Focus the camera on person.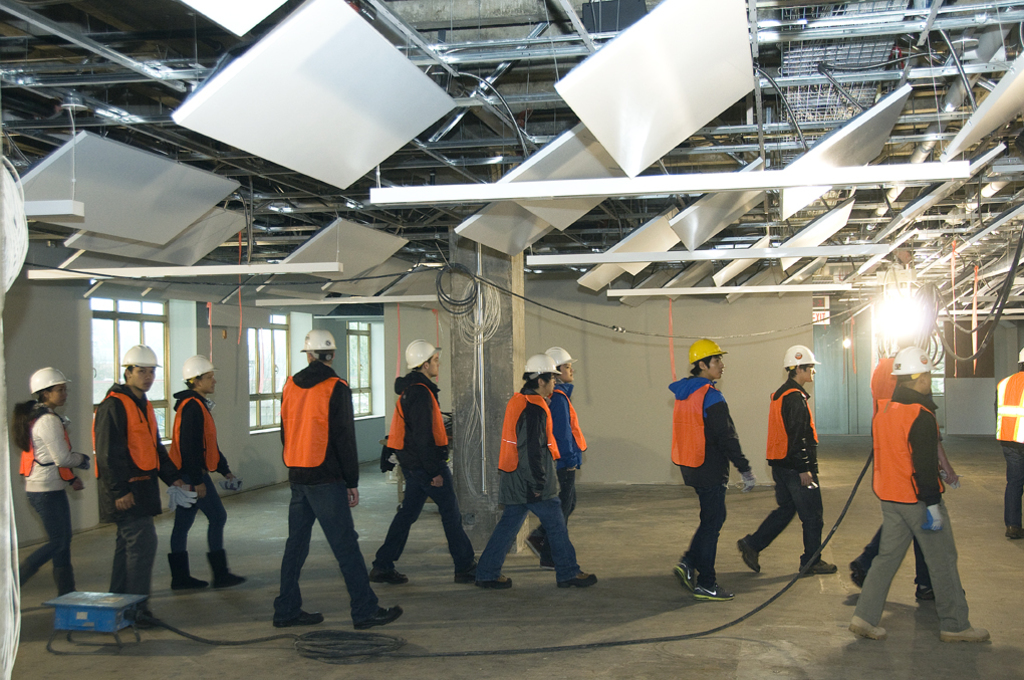
Focus region: [993, 345, 1023, 536].
